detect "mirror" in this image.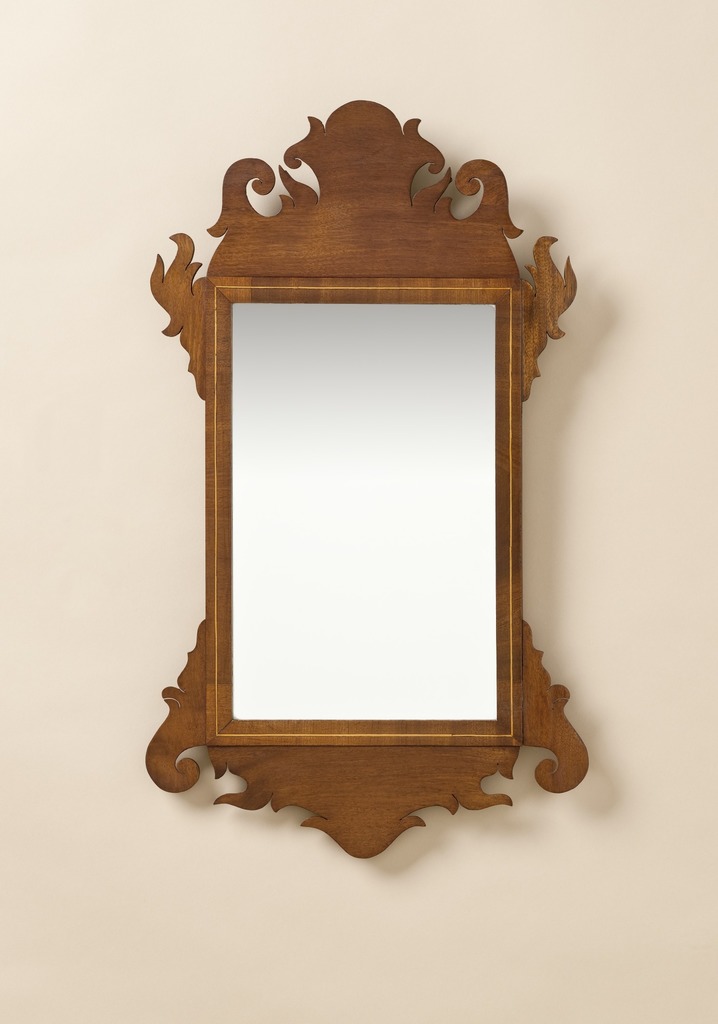
Detection: x1=233, y1=301, x2=496, y2=717.
